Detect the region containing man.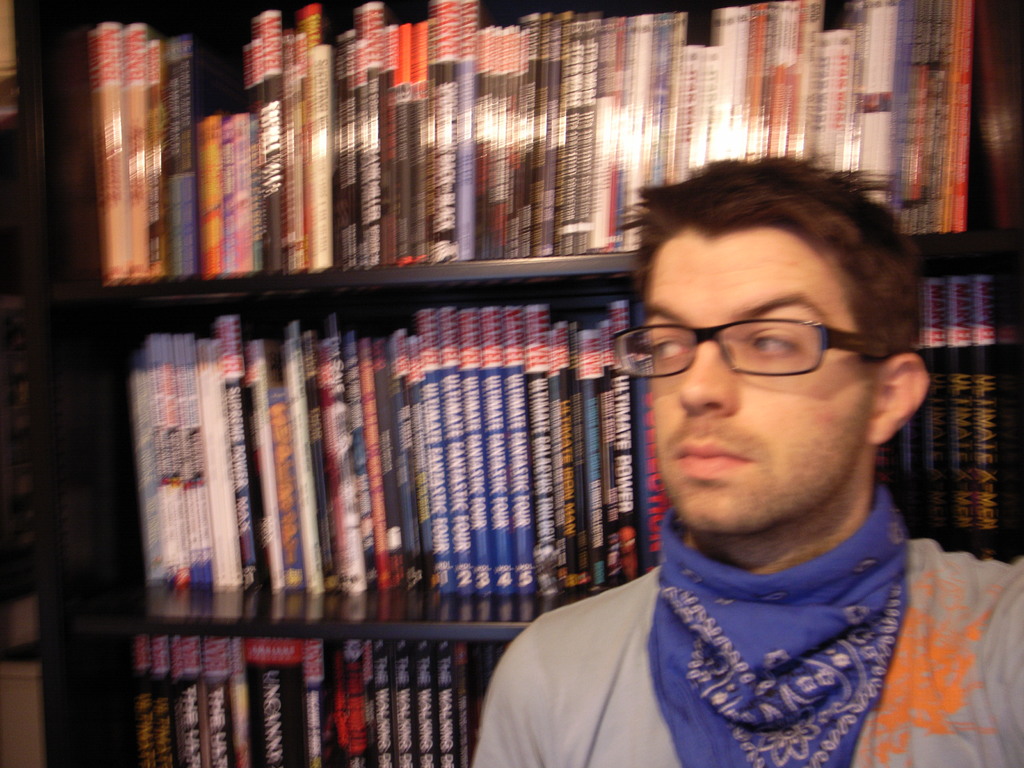
pyautogui.locateOnScreen(468, 152, 1023, 767).
